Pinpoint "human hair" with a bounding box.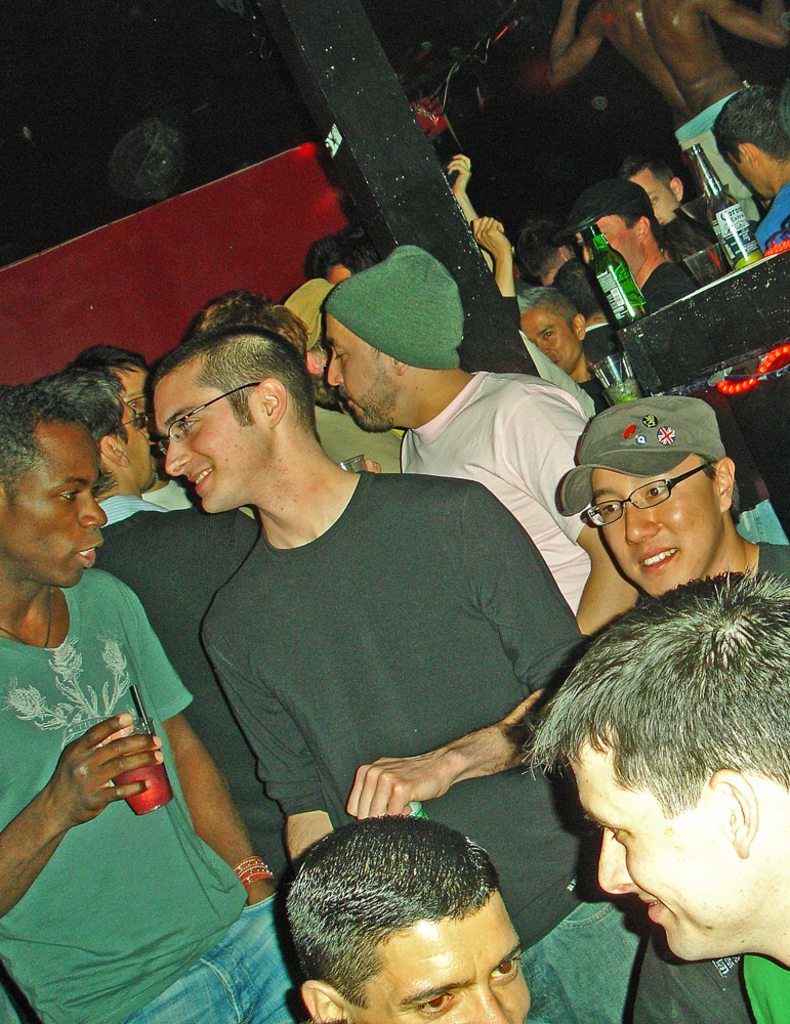
513 286 579 327.
